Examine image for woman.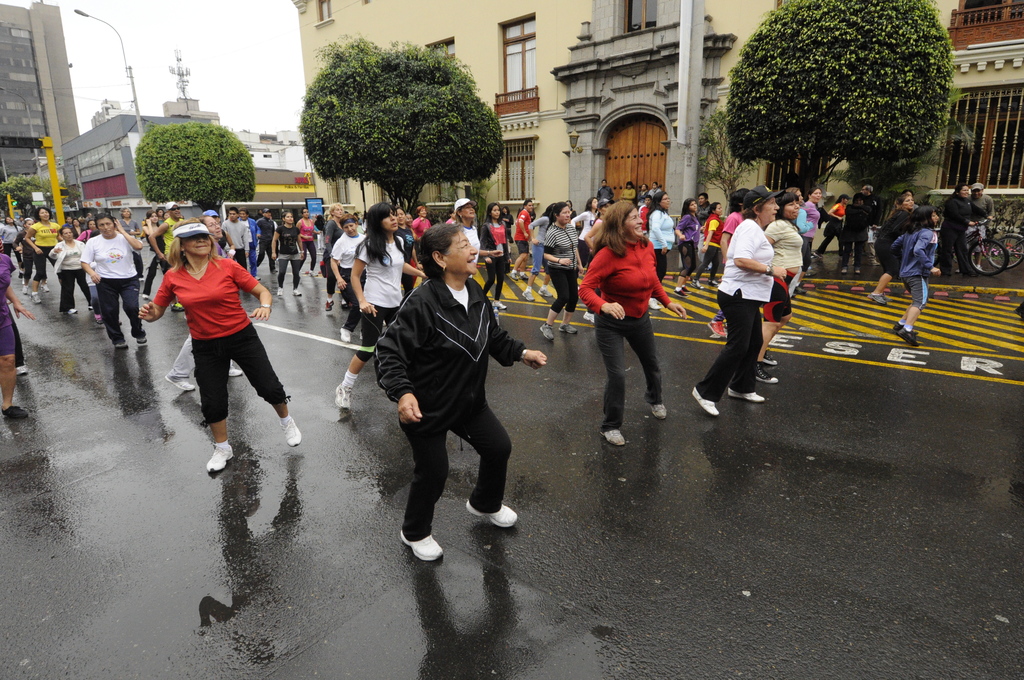
Examination result: (left=887, top=207, right=941, bottom=346).
